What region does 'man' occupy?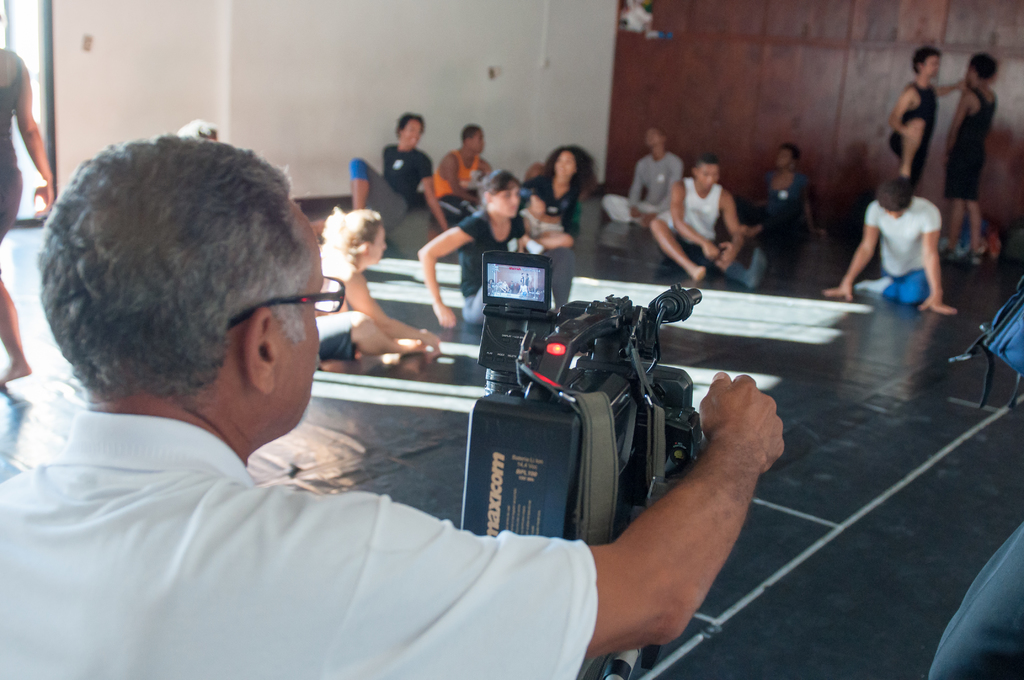
{"x1": 819, "y1": 175, "x2": 964, "y2": 320}.
